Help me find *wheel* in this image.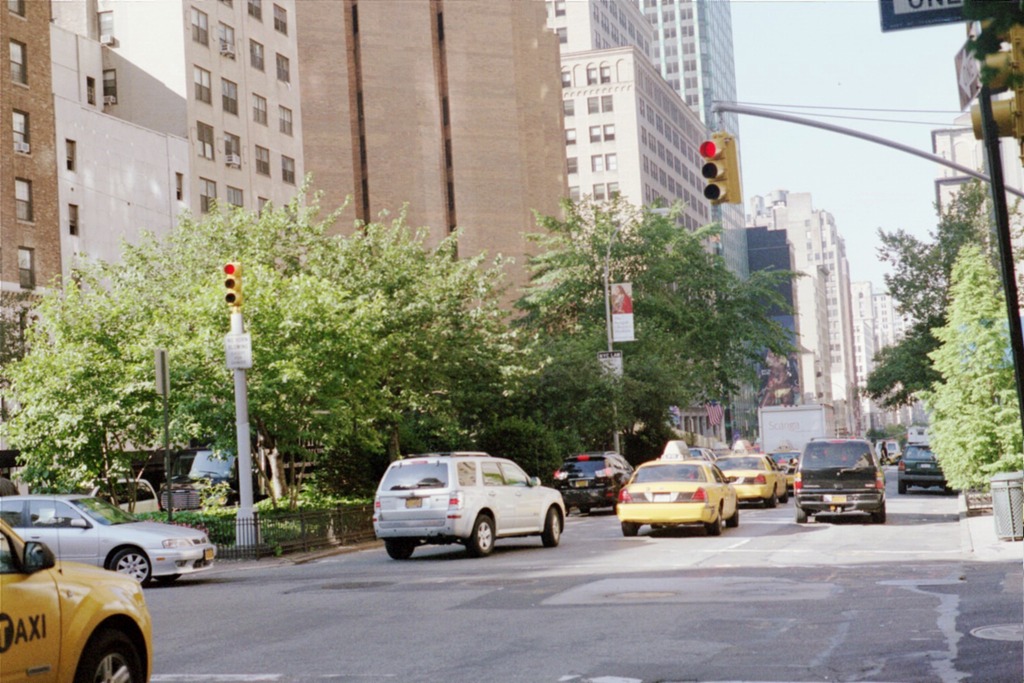
Found it: box=[153, 571, 183, 588].
